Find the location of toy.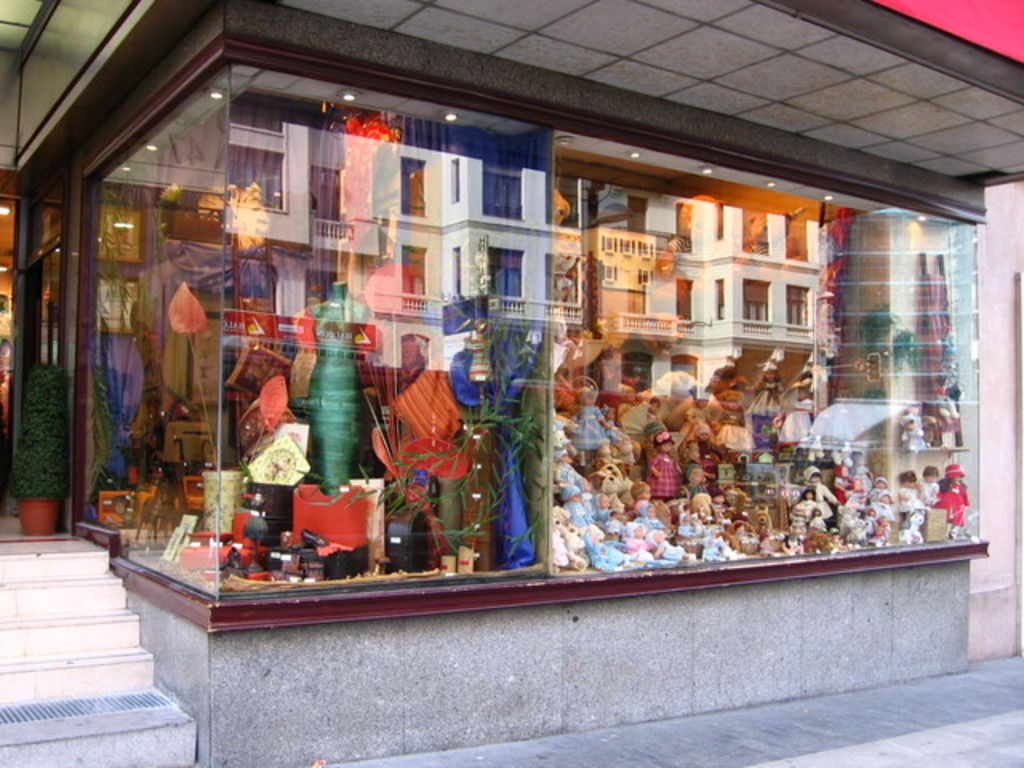
Location: 757/496/778/531.
